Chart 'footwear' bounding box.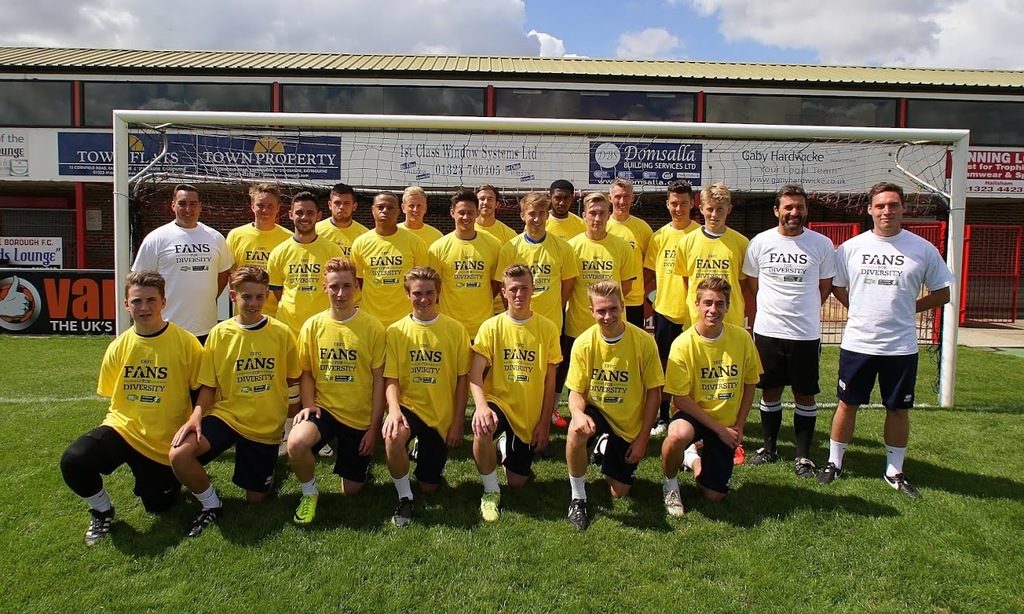
Charted: detection(683, 441, 697, 470).
